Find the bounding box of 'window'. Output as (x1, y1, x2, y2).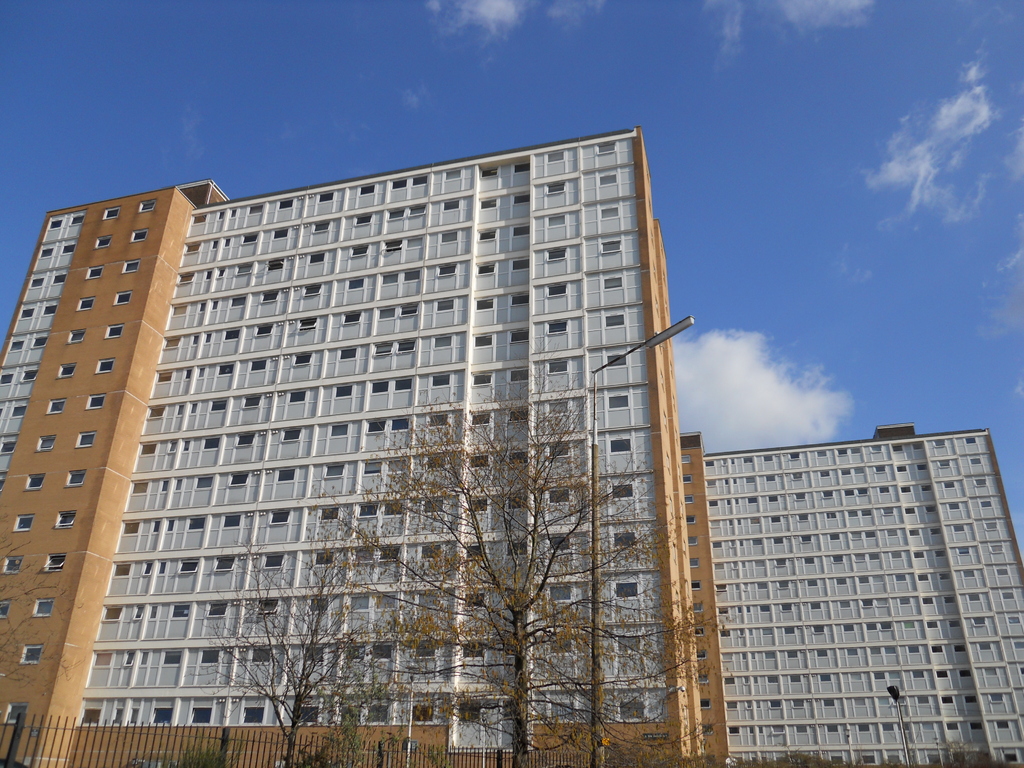
(155, 708, 172, 723).
